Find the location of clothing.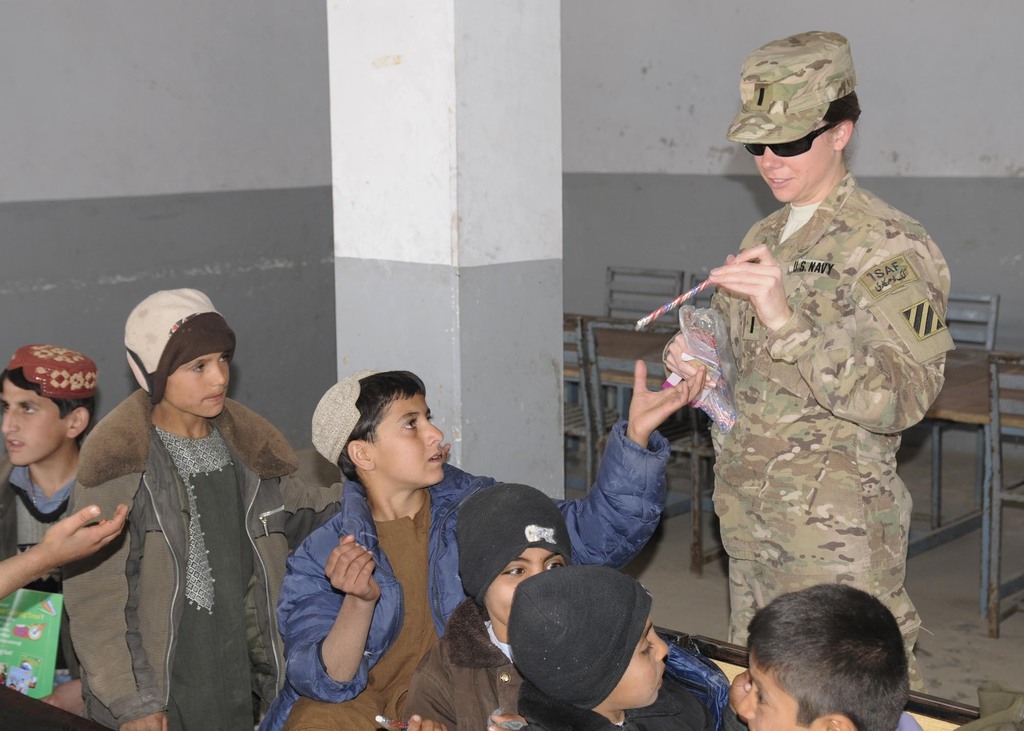
Location: [x1=402, y1=597, x2=521, y2=730].
